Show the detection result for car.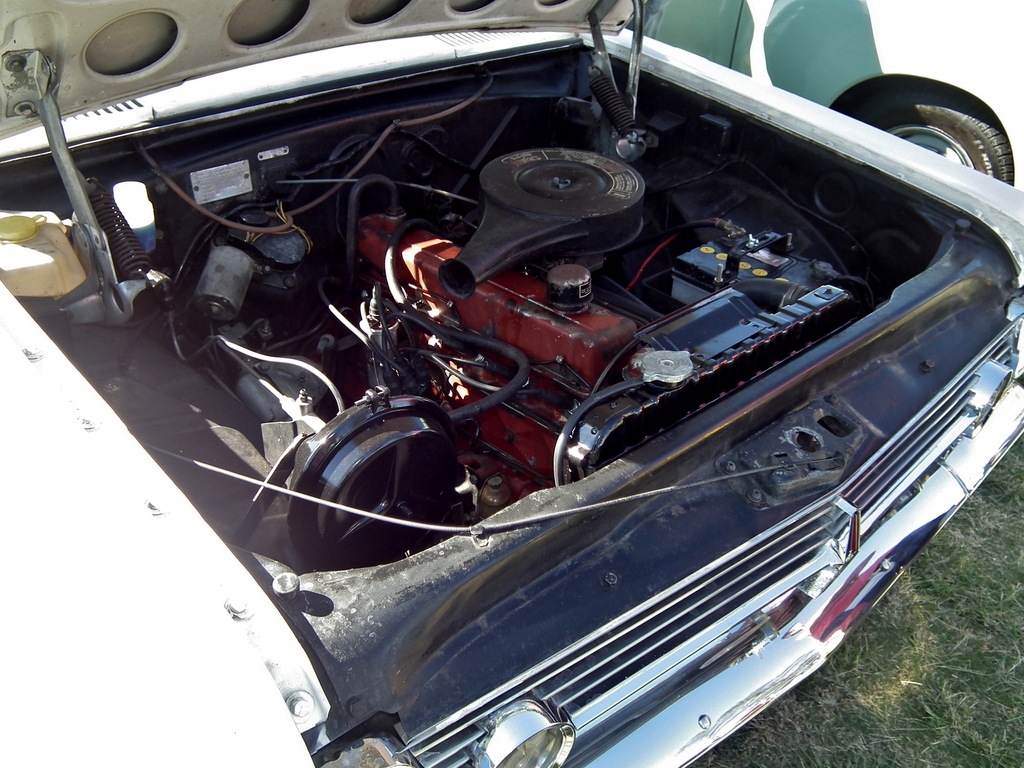
x1=114 y1=8 x2=986 y2=767.
